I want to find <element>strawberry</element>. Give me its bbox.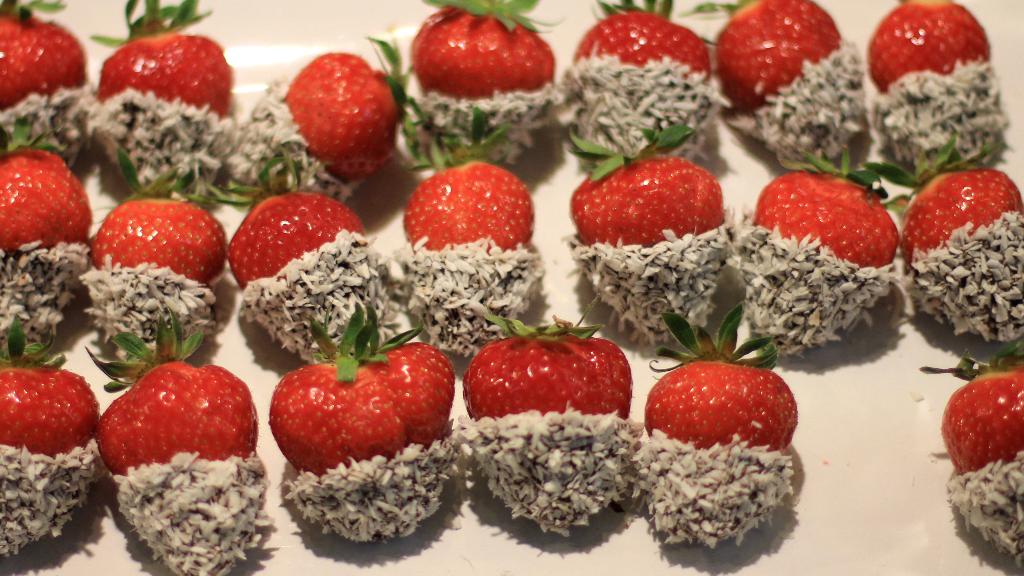
x1=262, y1=318, x2=451, y2=480.
